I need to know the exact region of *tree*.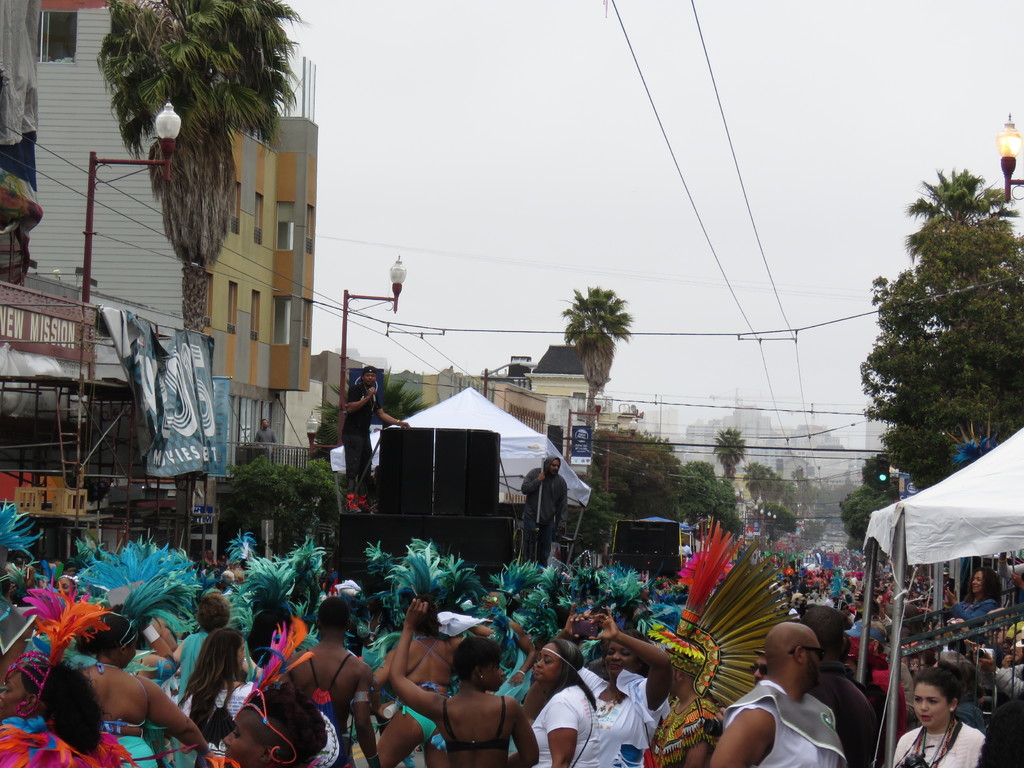
Region: x1=559 y1=285 x2=634 y2=435.
